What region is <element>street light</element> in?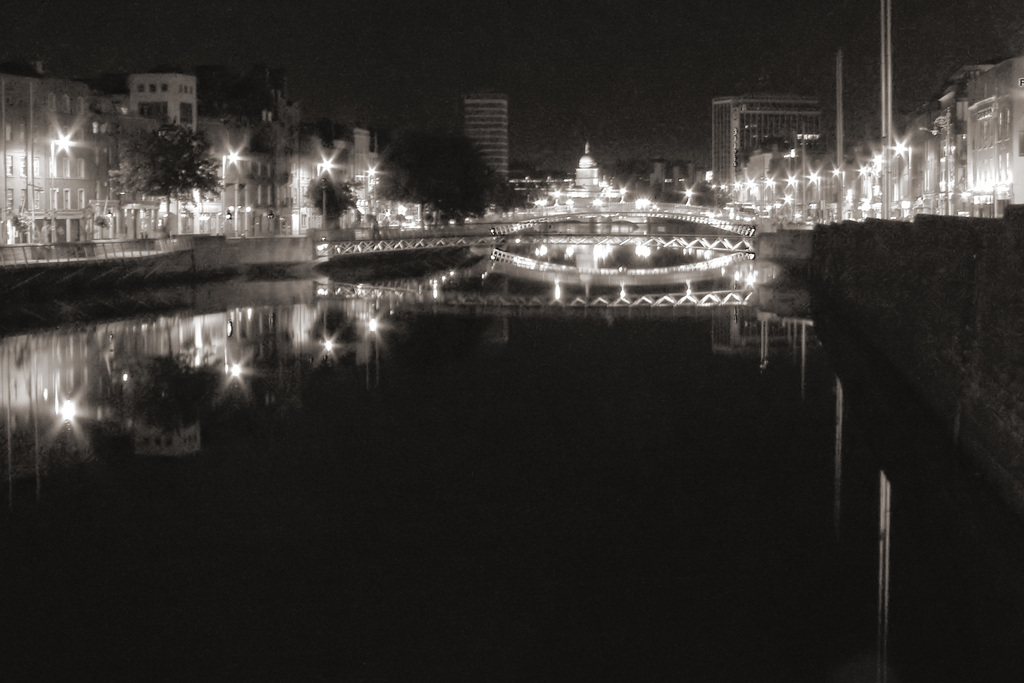
bbox=[310, 152, 350, 240].
